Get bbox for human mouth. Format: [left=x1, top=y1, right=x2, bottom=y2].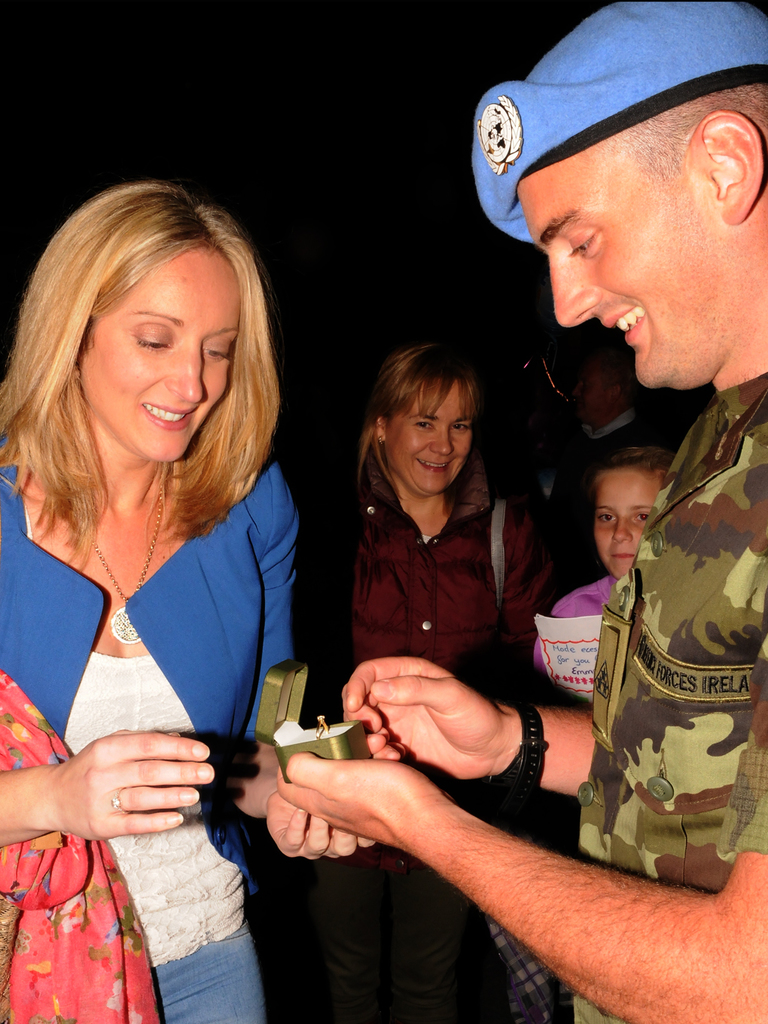
[left=420, top=459, right=460, bottom=473].
